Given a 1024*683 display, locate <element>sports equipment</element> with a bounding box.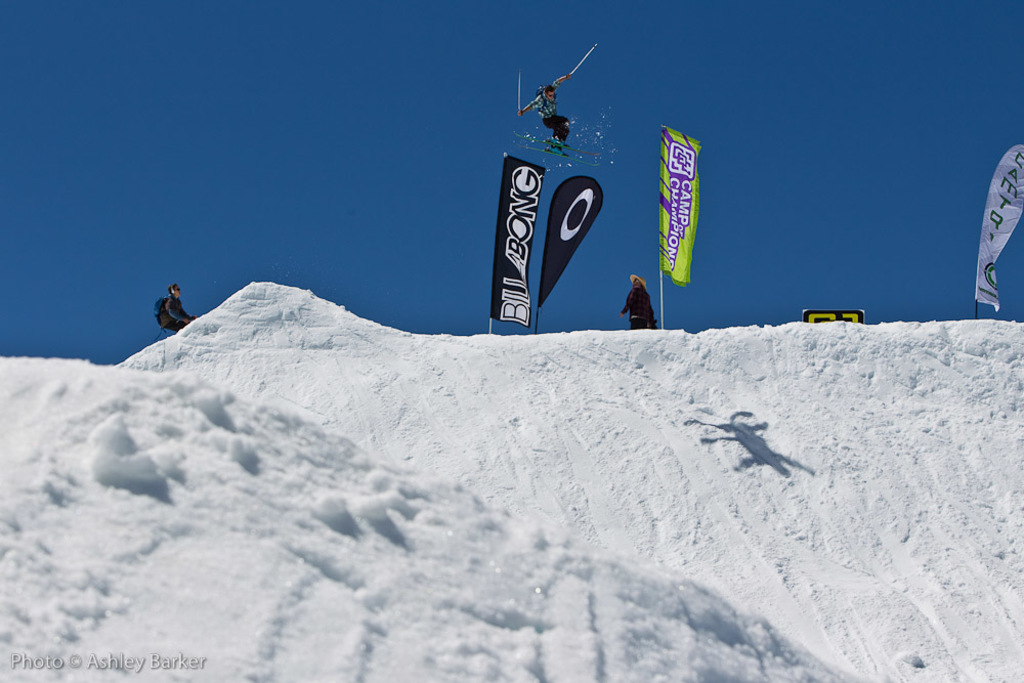
Located: (x1=515, y1=129, x2=600, y2=160).
